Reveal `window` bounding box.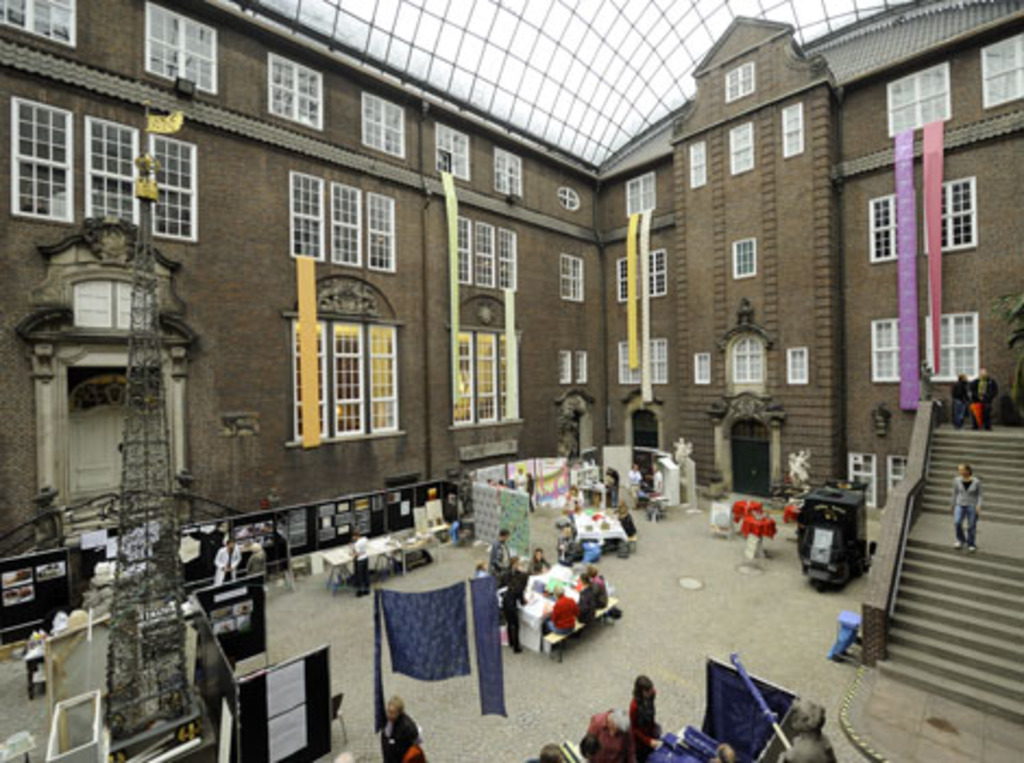
Revealed: left=848, top=451, right=871, bottom=506.
